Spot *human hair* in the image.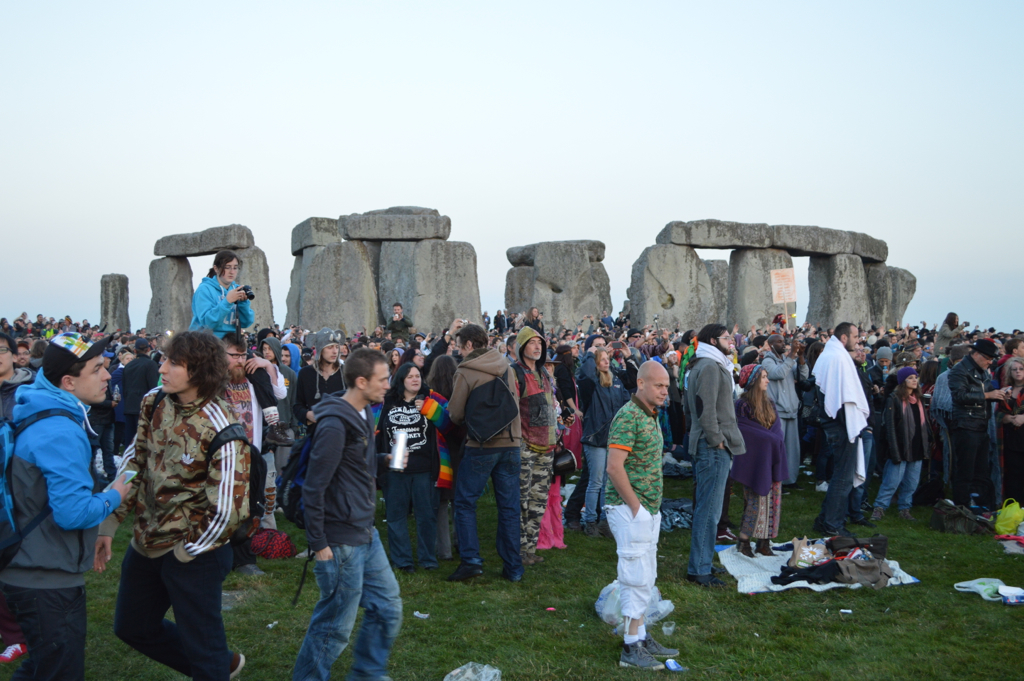
*human hair* found at BBox(0, 325, 19, 353).
